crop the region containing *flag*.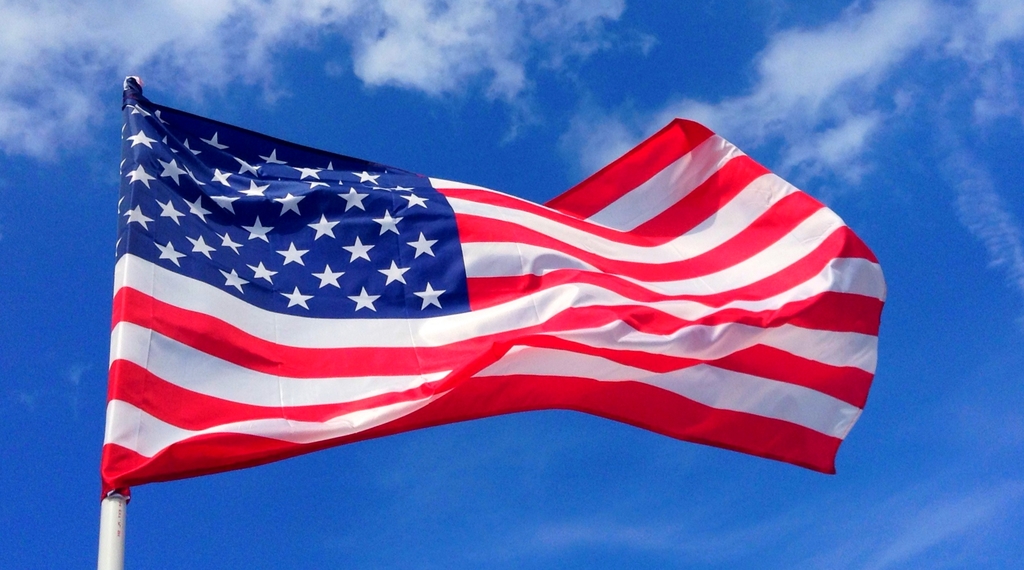
Crop region: [left=100, top=71, right=895, bottom=468].
